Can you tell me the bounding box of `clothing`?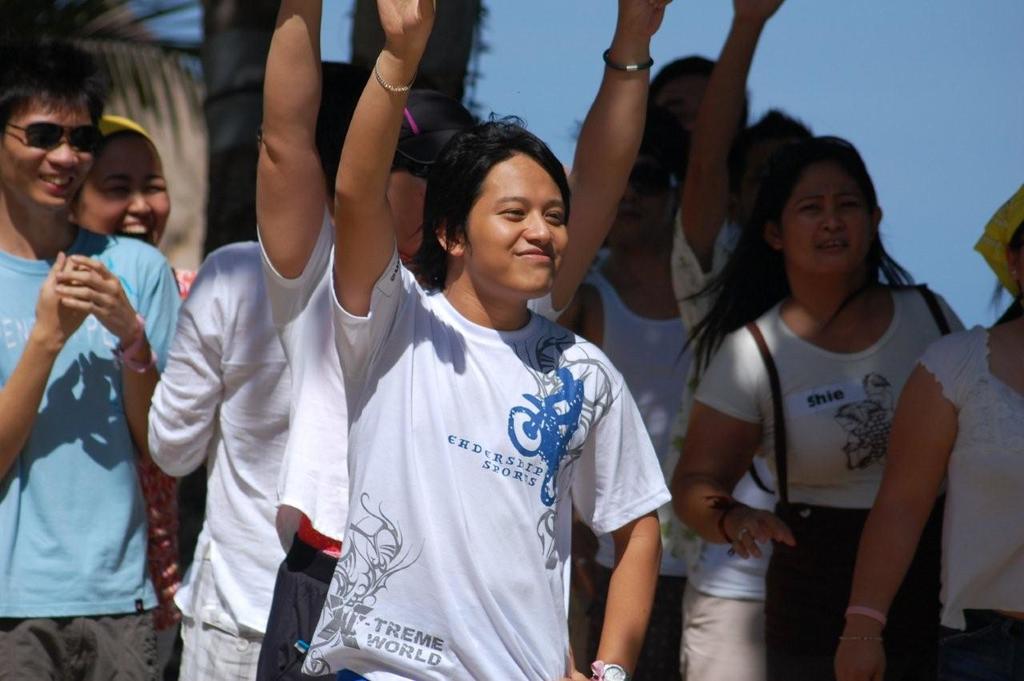
x1=145, y1=238, x2=292, y2=680.
